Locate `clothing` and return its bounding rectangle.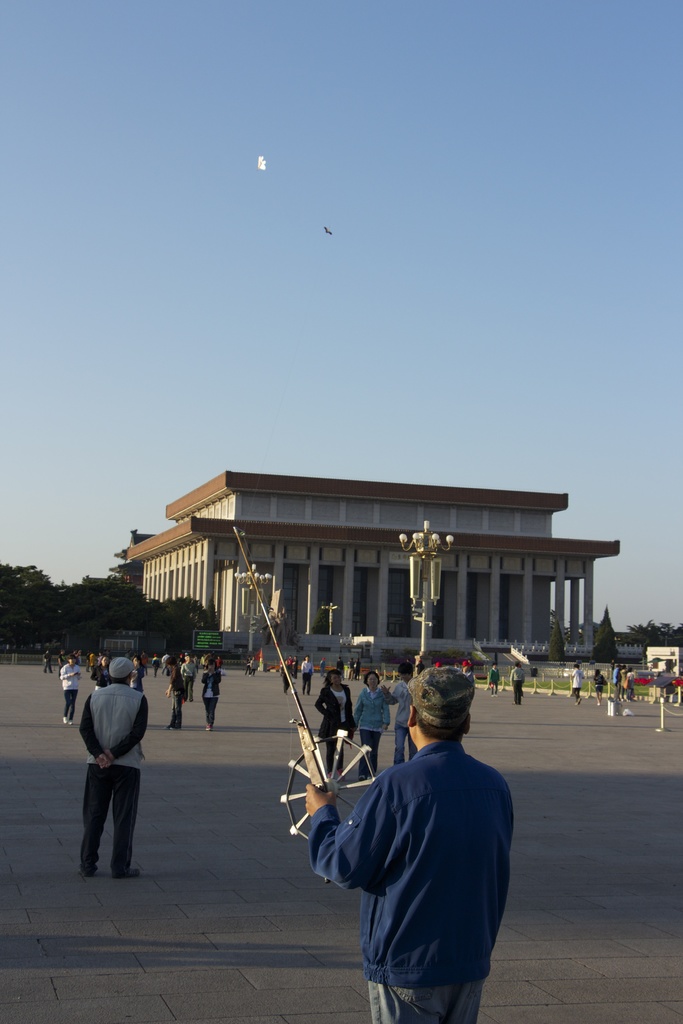
bbox=[595, 671, 605, 696].
